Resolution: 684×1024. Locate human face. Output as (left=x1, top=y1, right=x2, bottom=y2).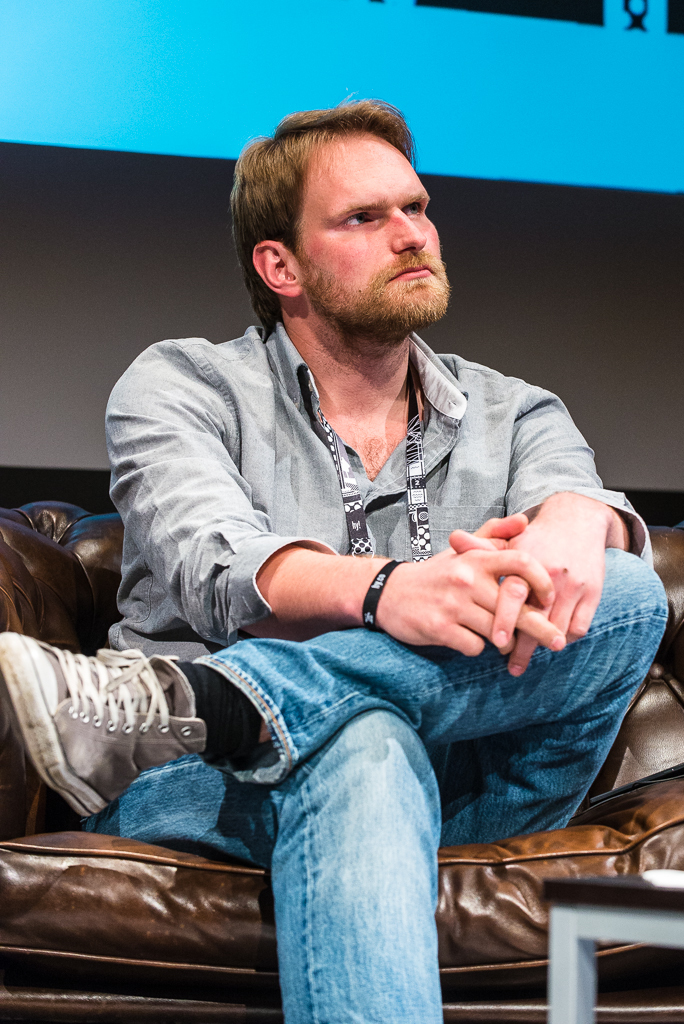
(left=288, top=134, right=449, bottom=333).
